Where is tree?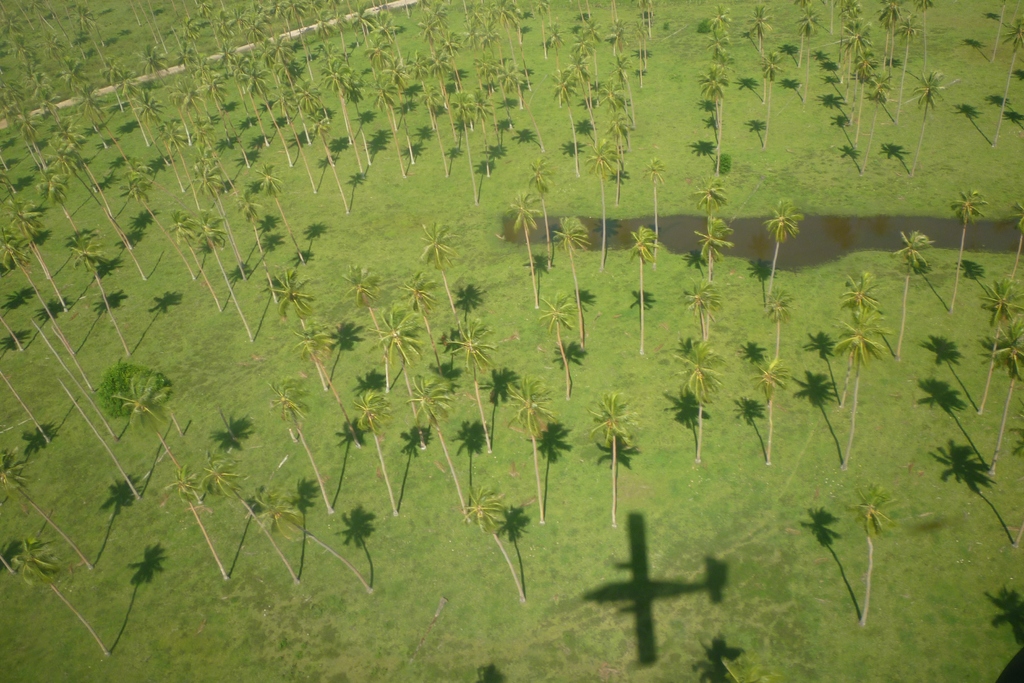
x1=890 y1=228 x2=925 y2=358.
